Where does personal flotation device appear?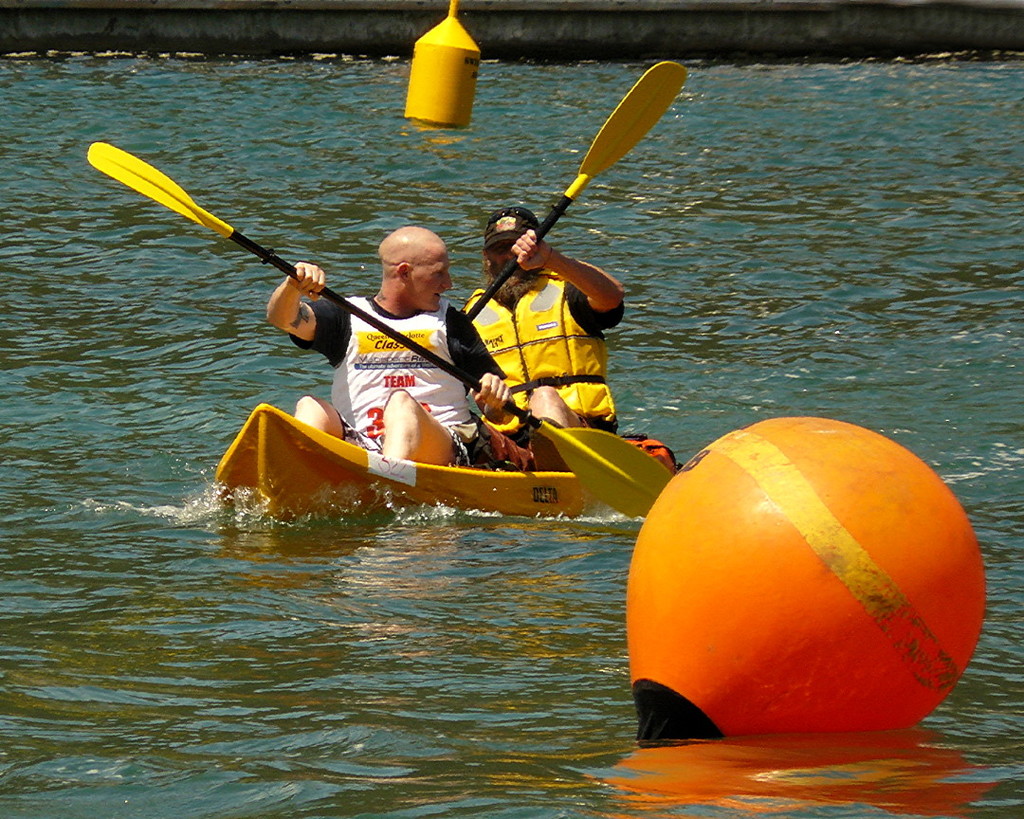
Appears at <bbox>466, 266, 621, 441</bbox>.
